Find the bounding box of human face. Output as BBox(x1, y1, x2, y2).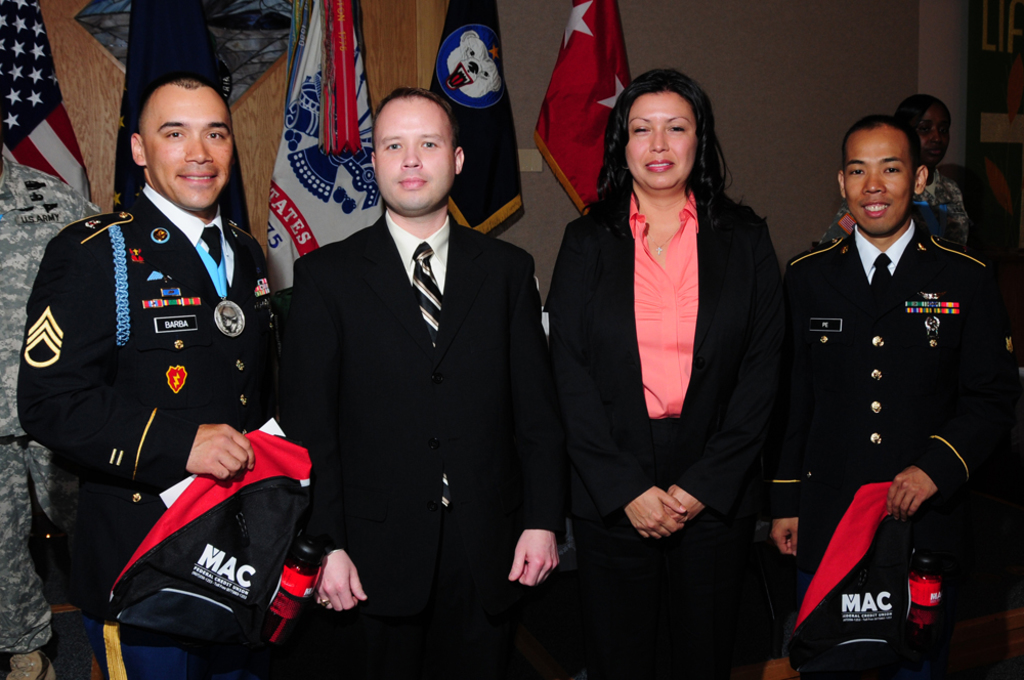
BBox(631, 99, 702, 195).
